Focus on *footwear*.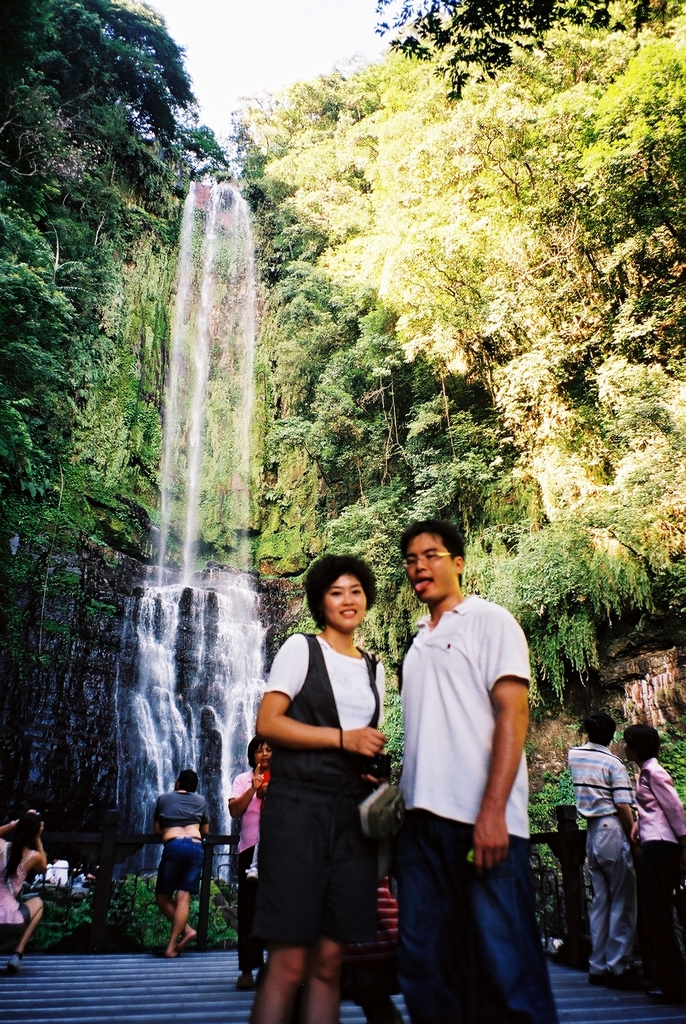
Focused at detection(12, 954, 19, 969).
